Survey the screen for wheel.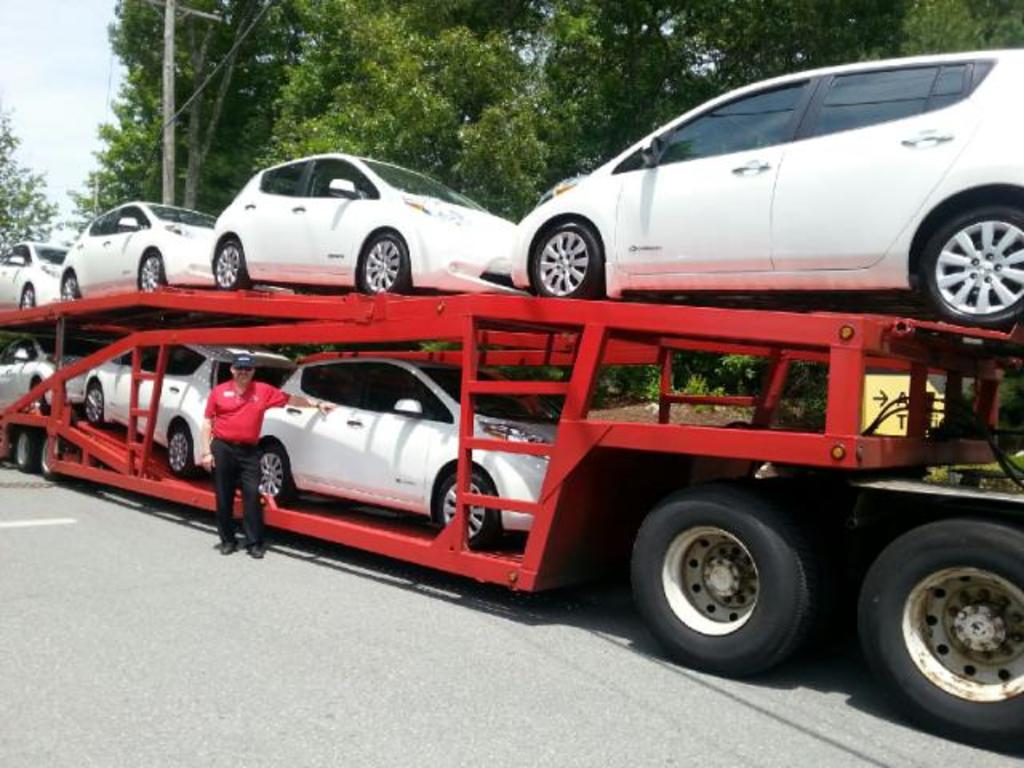
Survey found: locate(363, 232, 410, 288).
